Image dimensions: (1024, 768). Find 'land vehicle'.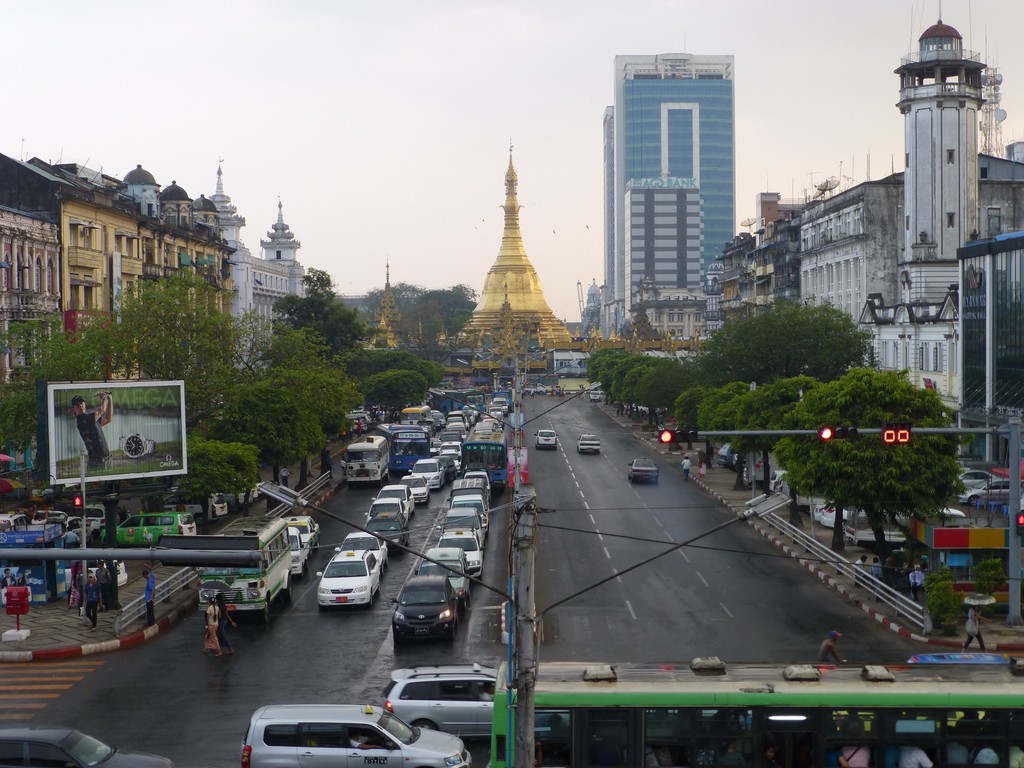
bbox(380, 663, 566, 741).
